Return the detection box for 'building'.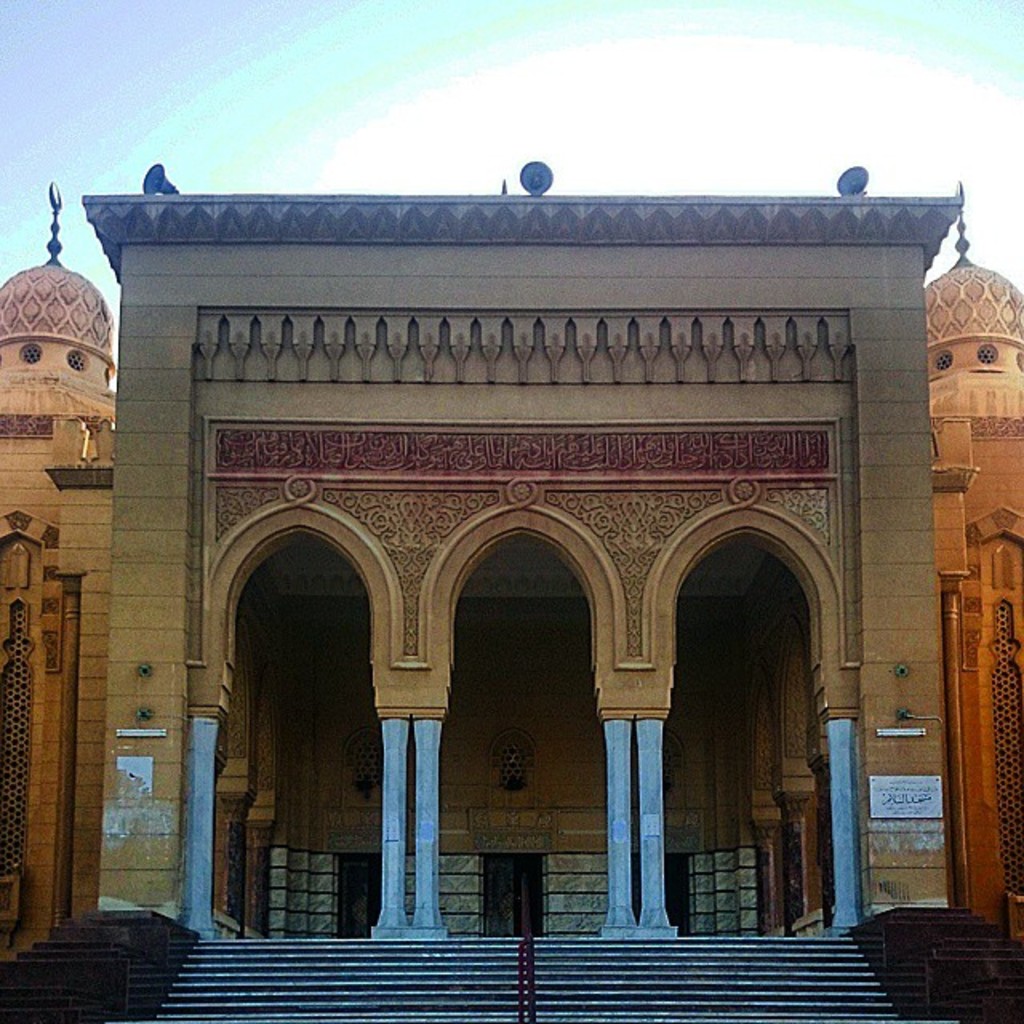
l=0, t=163, r=1022, b=942.
